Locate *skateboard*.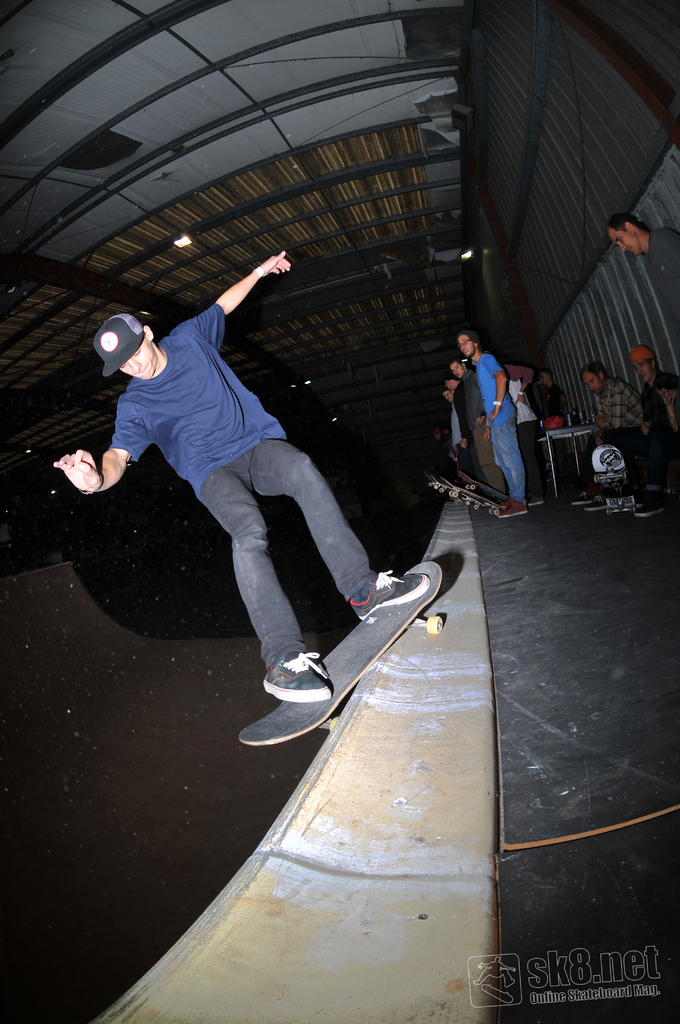
Bounding box: x1=234, y1=558, x2=446, y2=751.
